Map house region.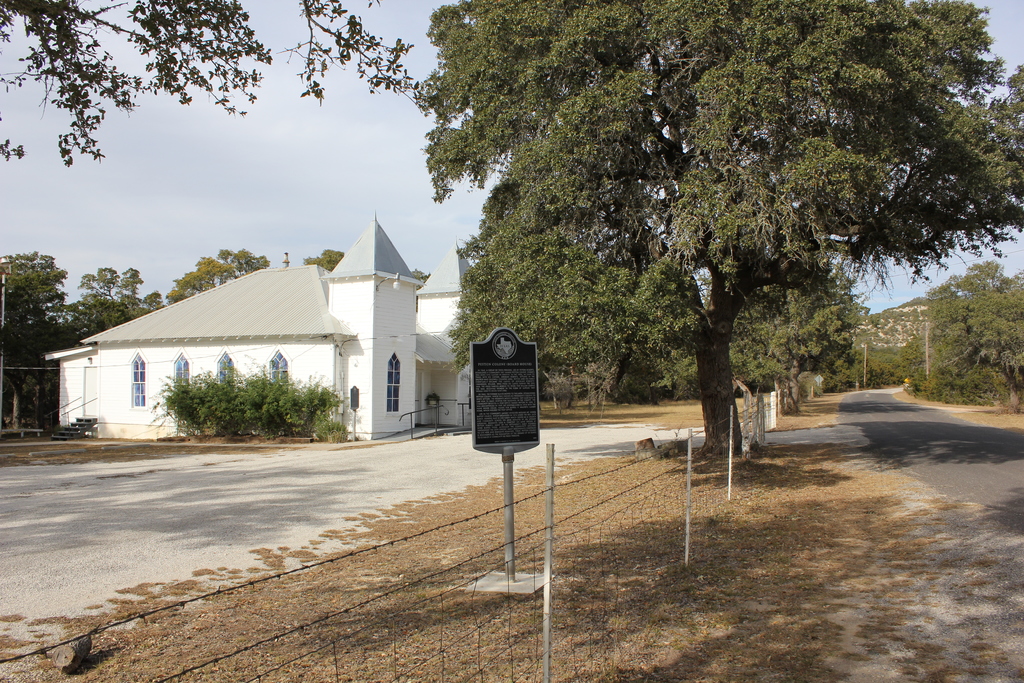
Mapped to 47:208:479:441.
